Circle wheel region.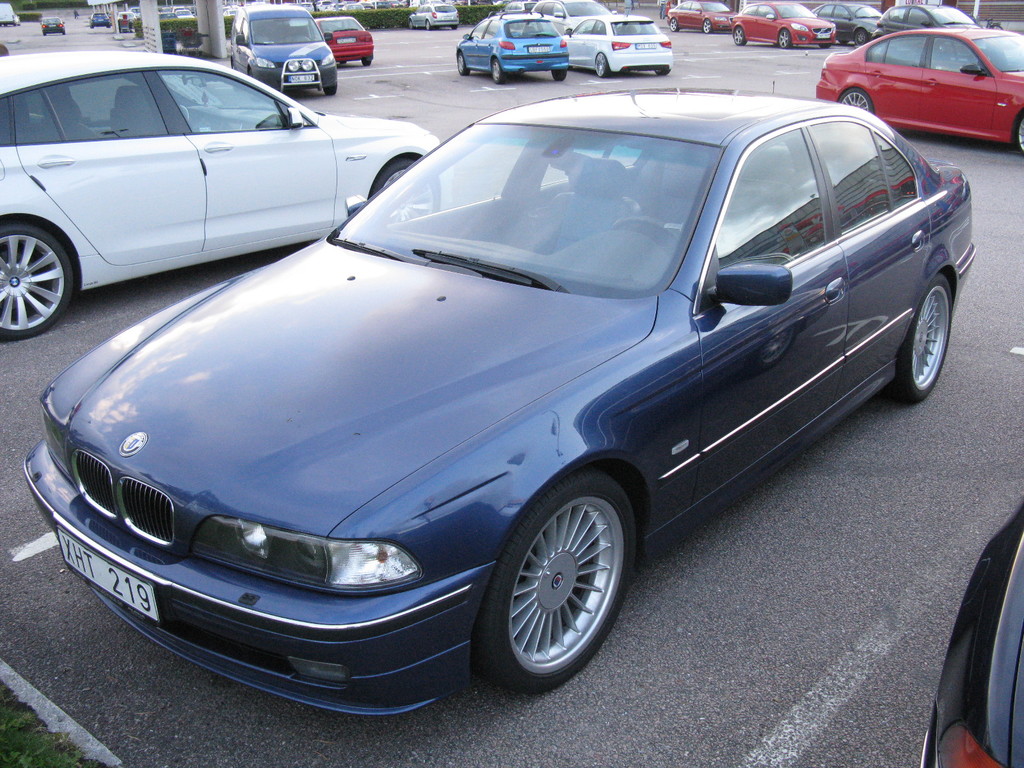
Region: pyautogui.locateOnScreen(451, 24, 455, 28).
